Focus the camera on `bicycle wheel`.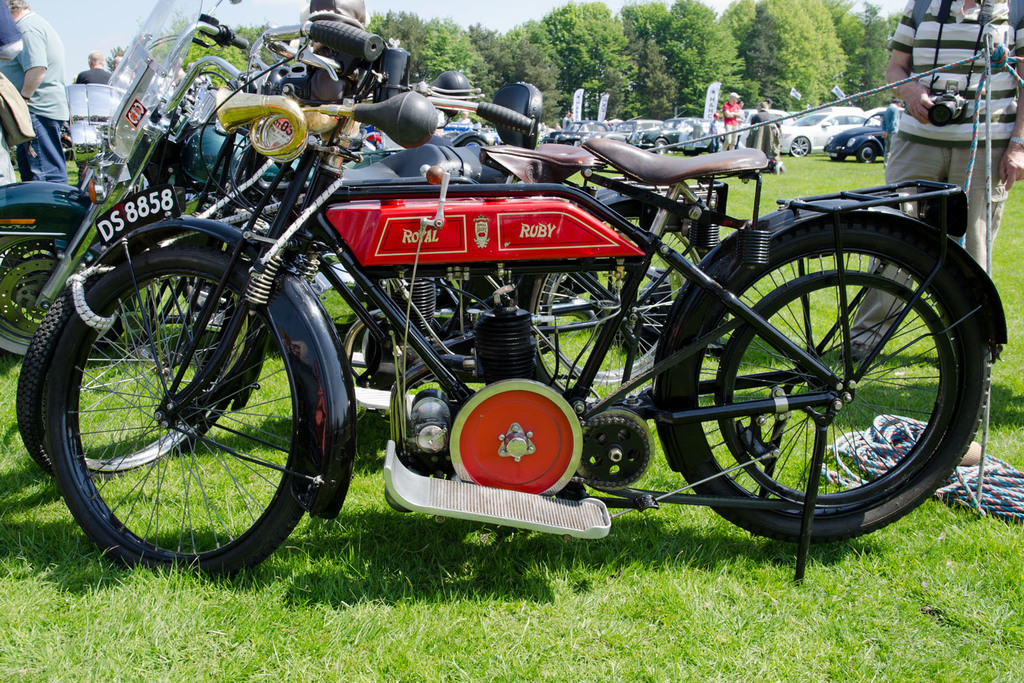
Focus region: bbox=[674, 232, 989, 550].
